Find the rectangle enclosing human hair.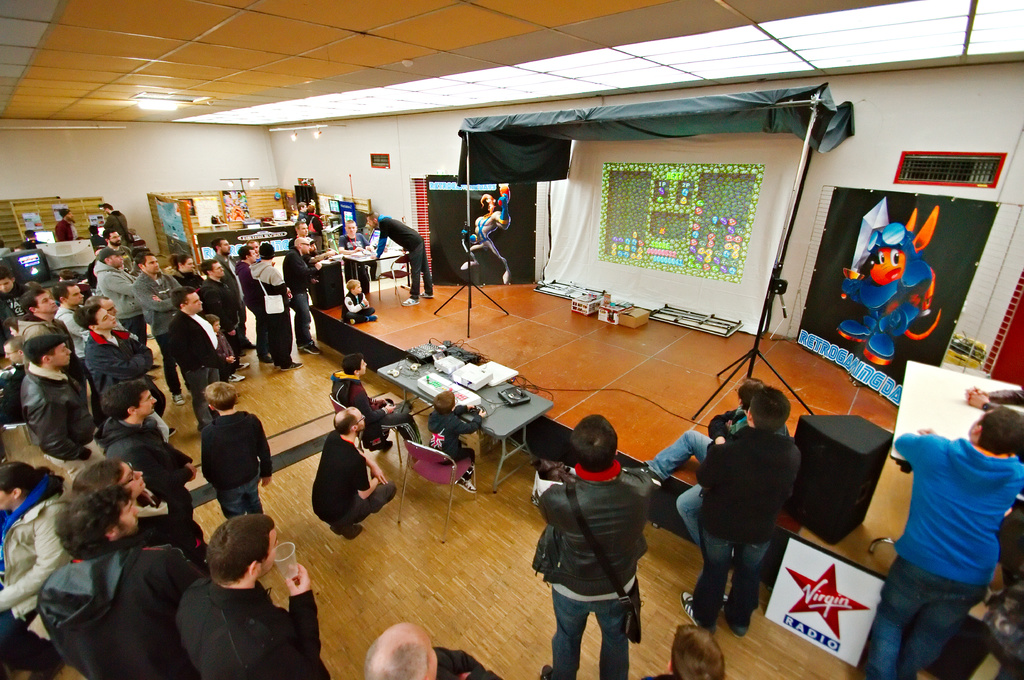
<region>188, 528, 268, 606</region>.
